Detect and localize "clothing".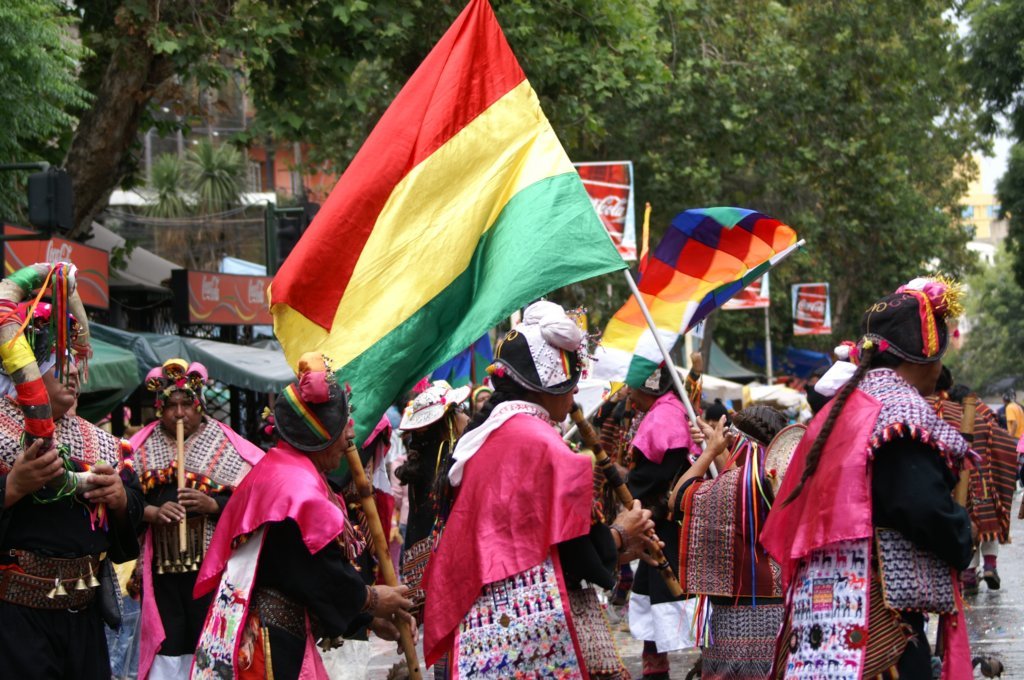
Localized at (x1=939, y1=397, x2=1014, y2=553).
